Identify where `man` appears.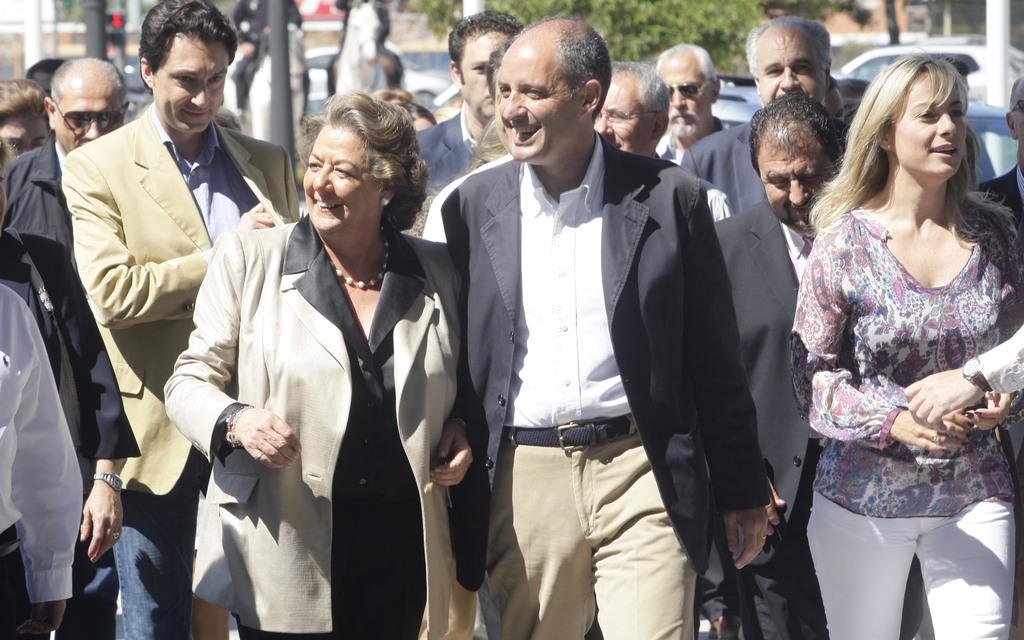
Appears at BBox(58, 0, 301, 639).
